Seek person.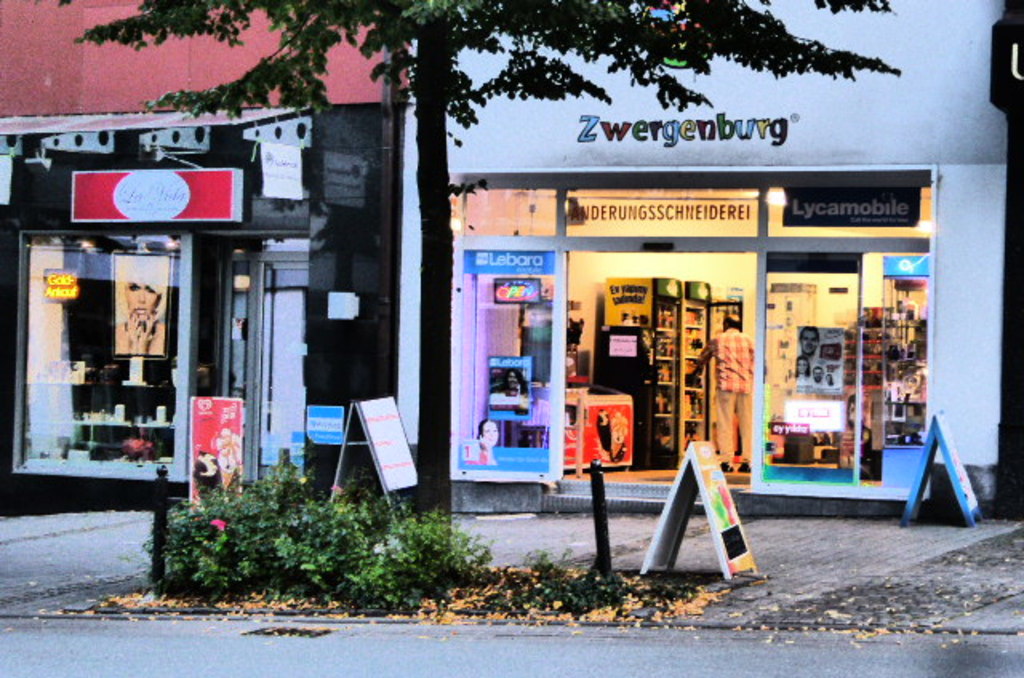
pyautogui.locateOnScreen(112, 264, 173, 353).
